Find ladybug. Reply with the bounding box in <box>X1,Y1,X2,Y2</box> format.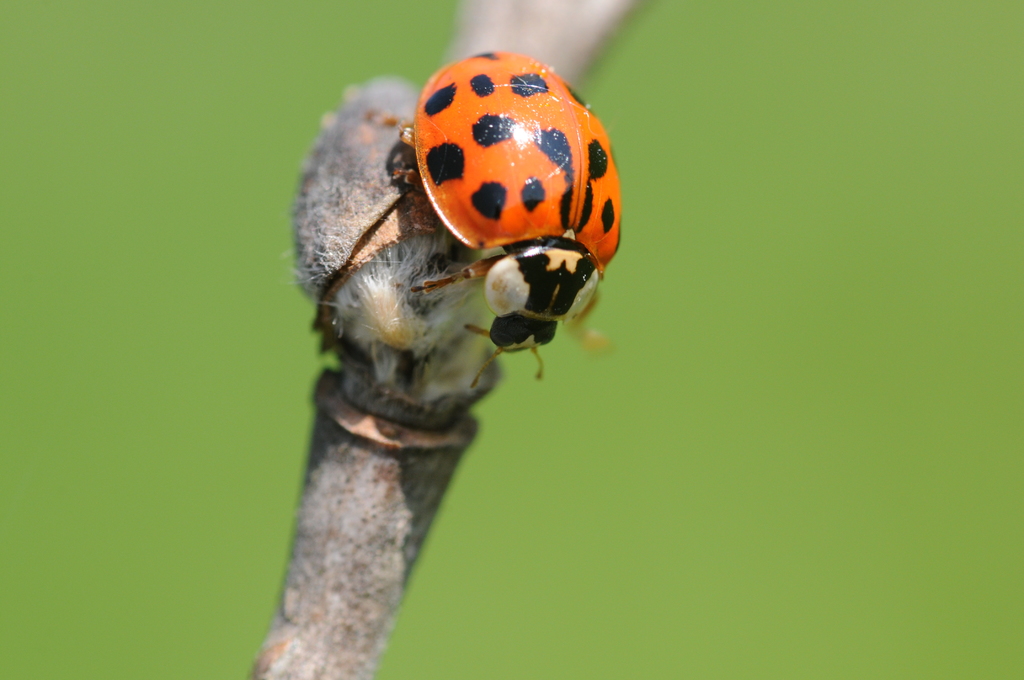
<box>401,50,625,389</box>.
